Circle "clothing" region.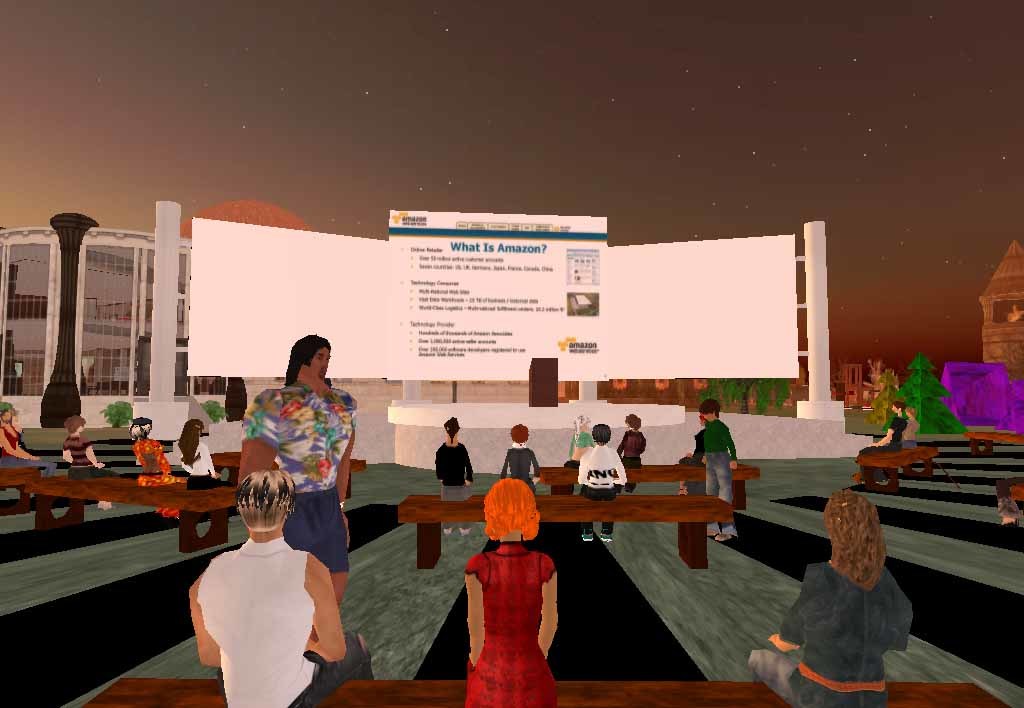
Region: (702, 418, 736, 531).
